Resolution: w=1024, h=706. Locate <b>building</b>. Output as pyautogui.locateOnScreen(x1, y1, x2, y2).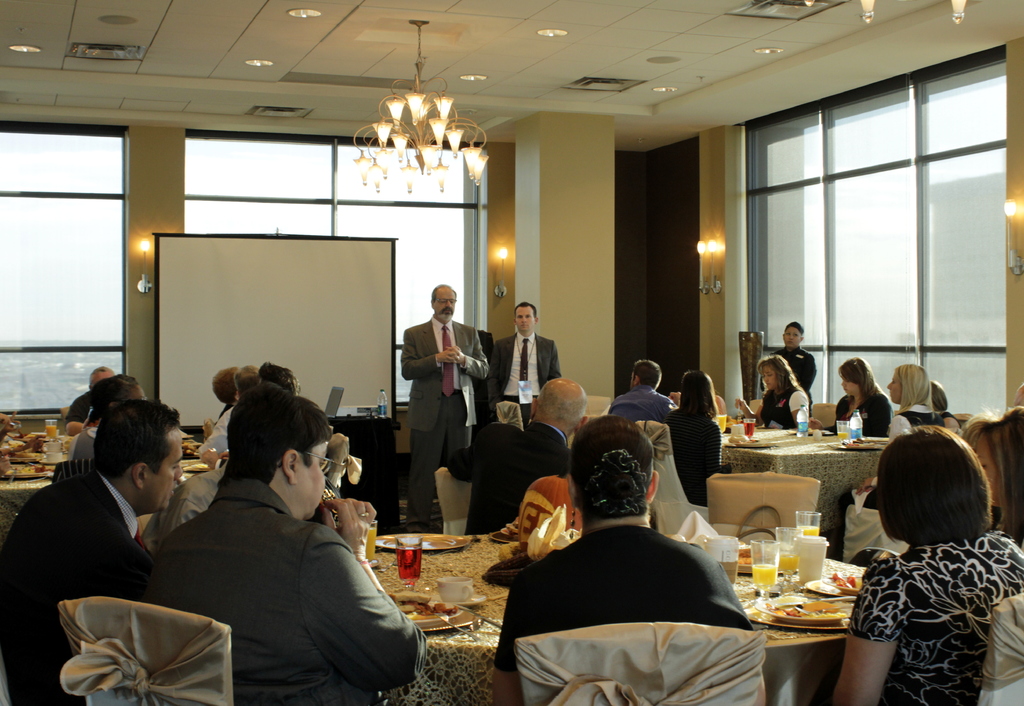
pyautogui.locateOnScreen(0, 0, 1023, 705).
